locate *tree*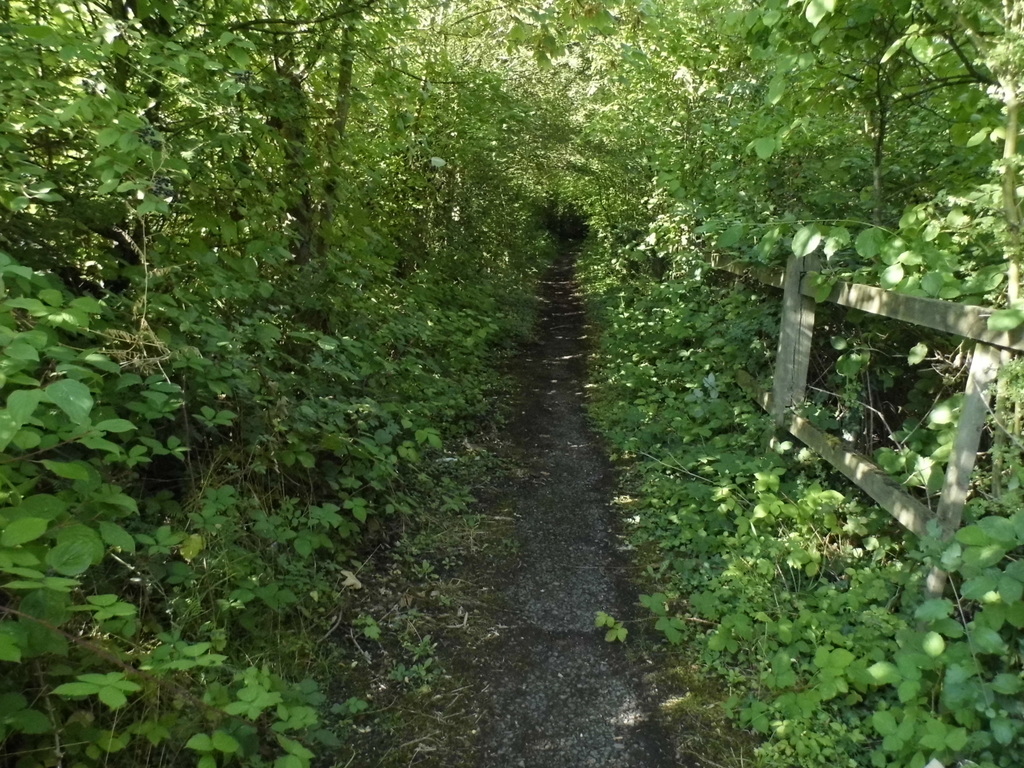
rect(583, 88, 826, 642)
